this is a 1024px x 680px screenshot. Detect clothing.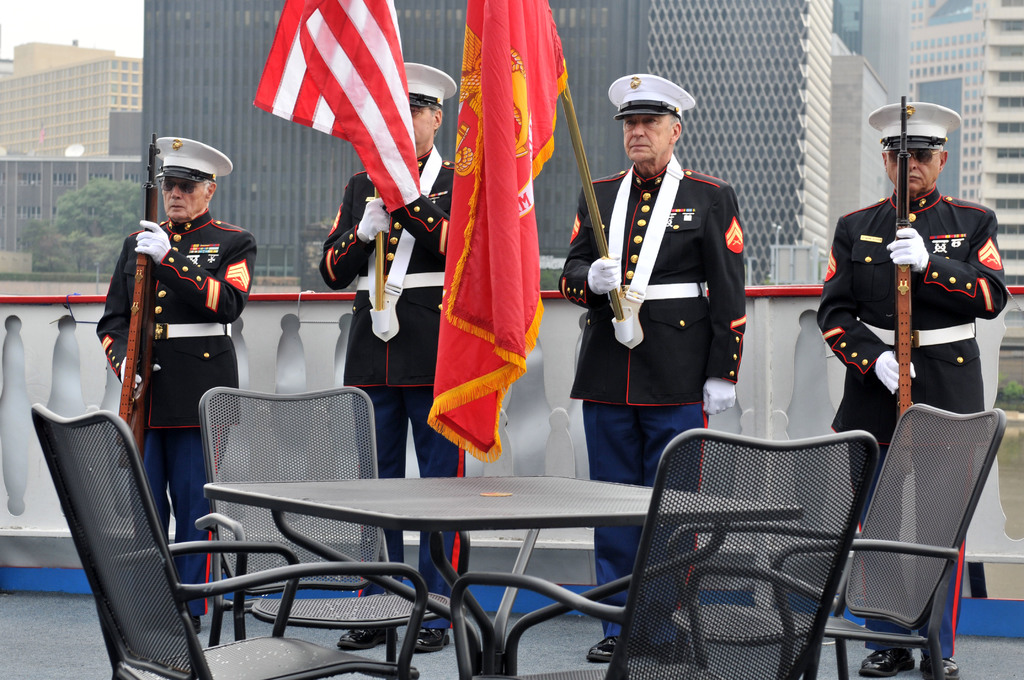
x1=559, y1=161, x2=747, y2=410.
